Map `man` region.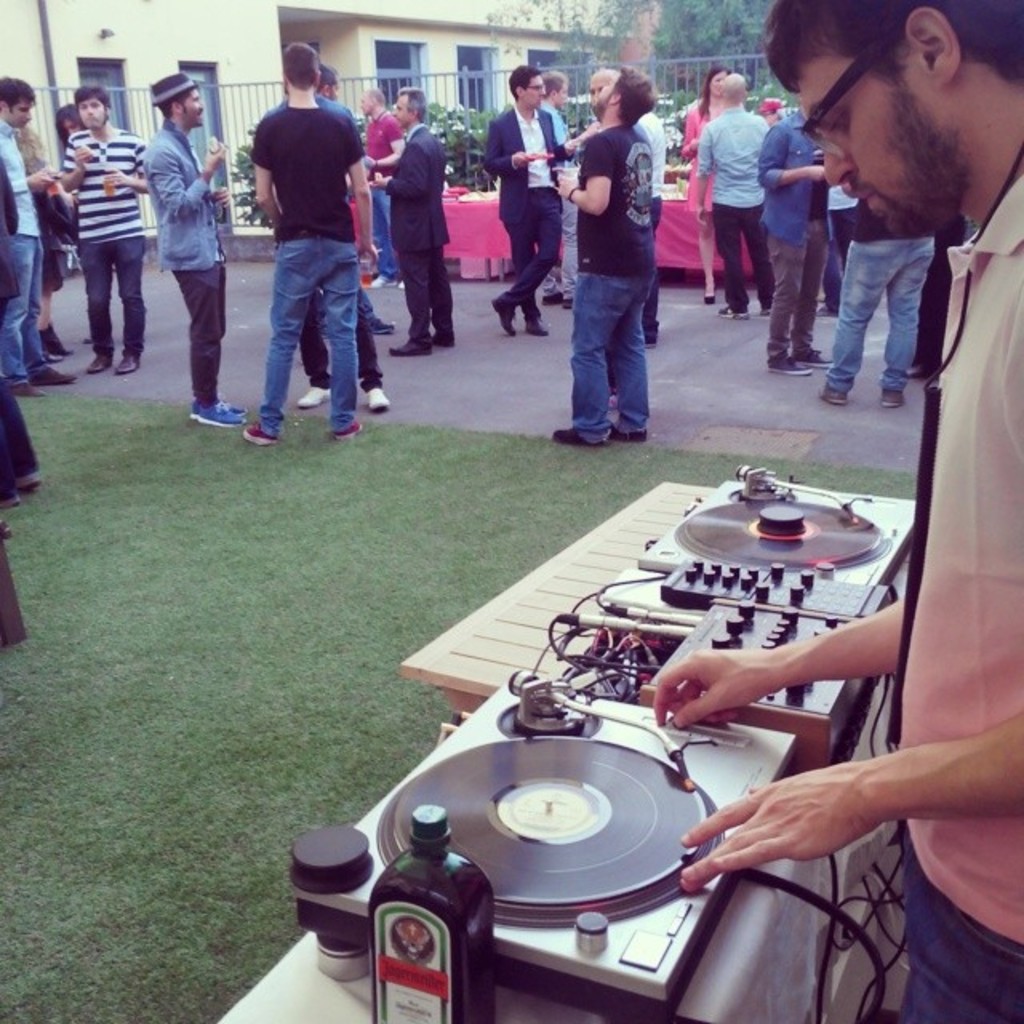
Mapped to (x1=830, y1=192, x2=912, y2=406).
